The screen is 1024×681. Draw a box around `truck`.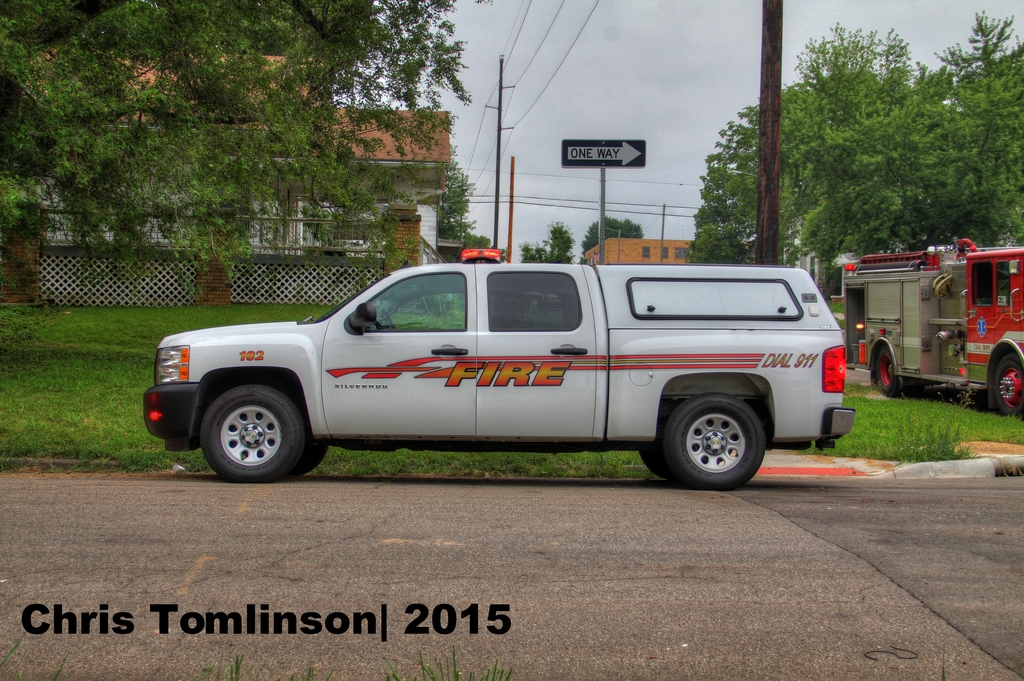
<bbox>841, 236, 1023, 421</bbox>.
